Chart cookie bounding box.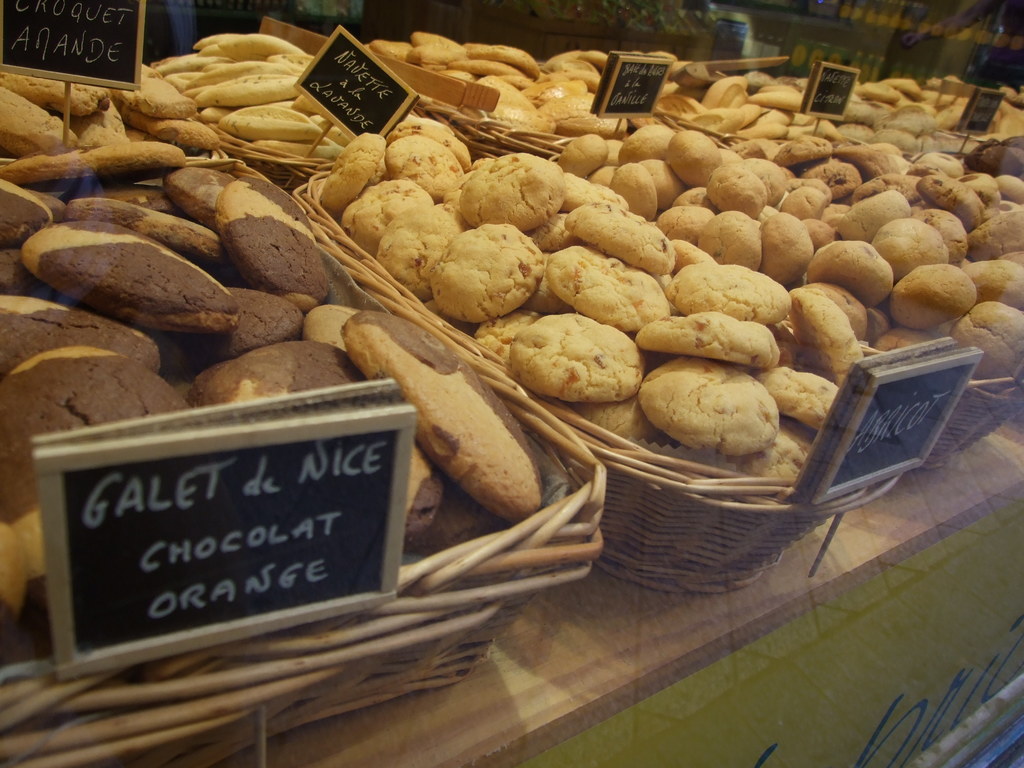
Charted: [0,387,87,631].
